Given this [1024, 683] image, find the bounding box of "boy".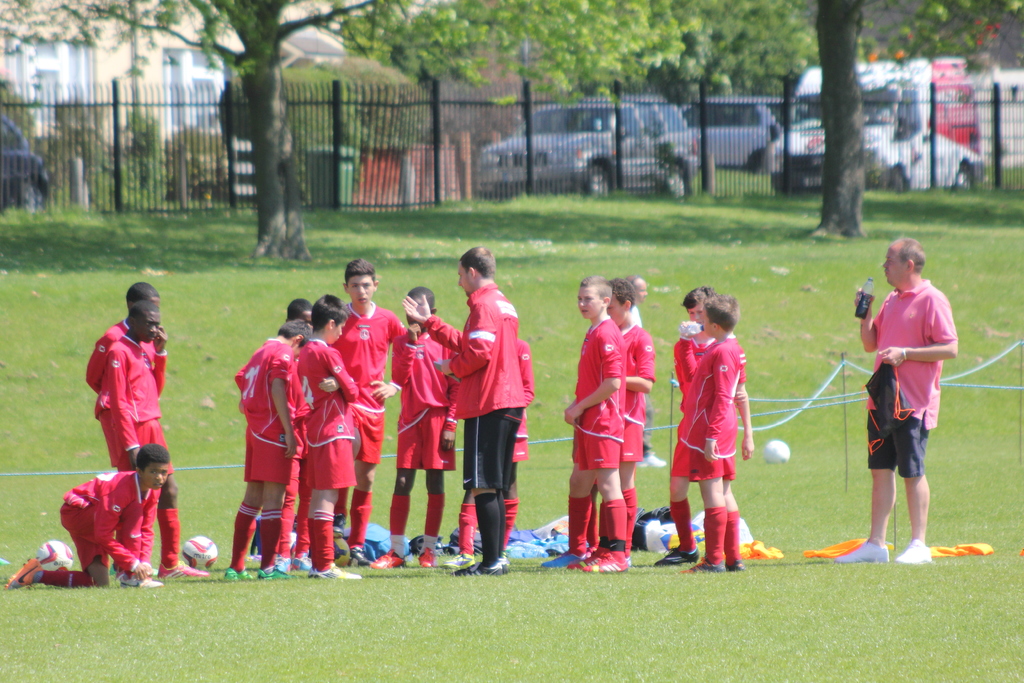
rect(280, 297, 321, 576).
